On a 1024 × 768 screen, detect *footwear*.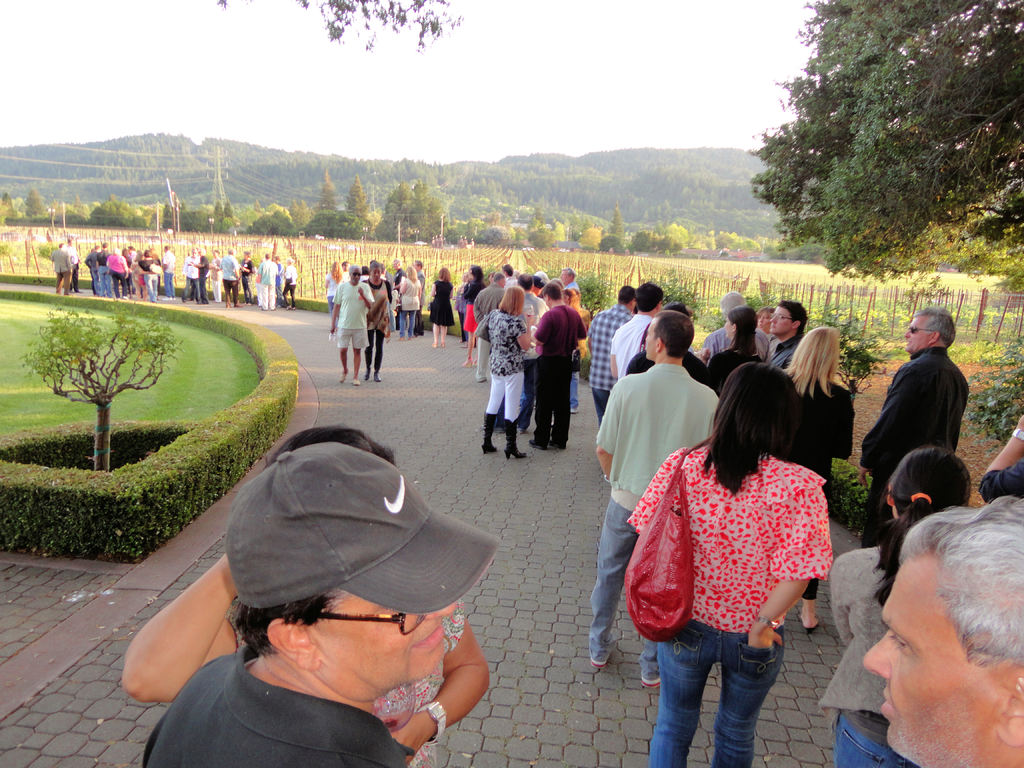
x1=548 y1=439 x2=569 y2=449.
